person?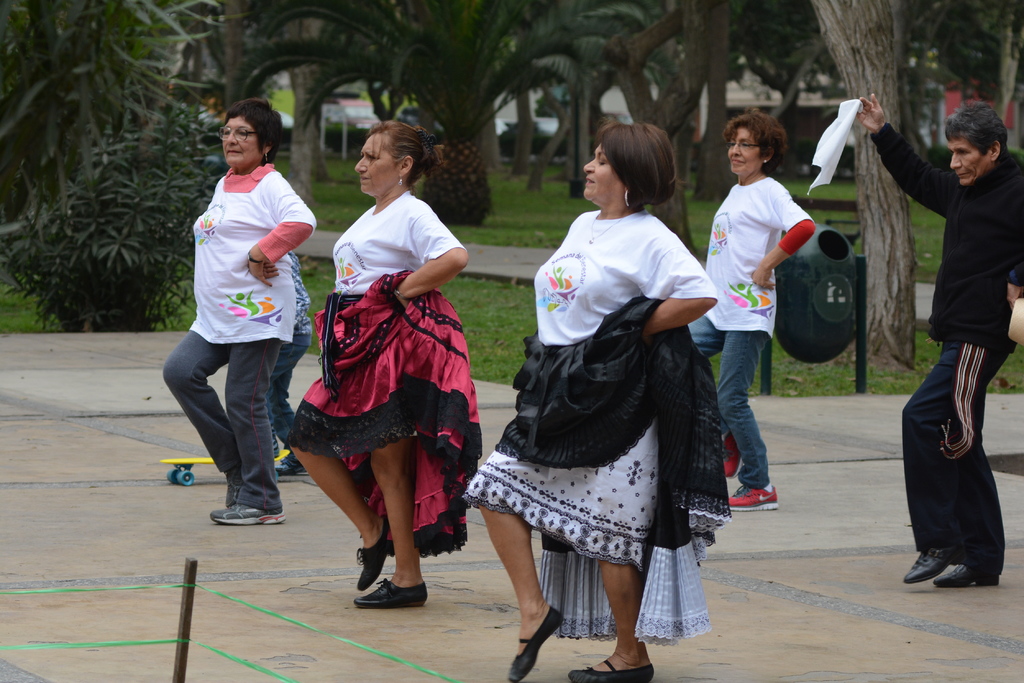
282, 121, 484, 609
